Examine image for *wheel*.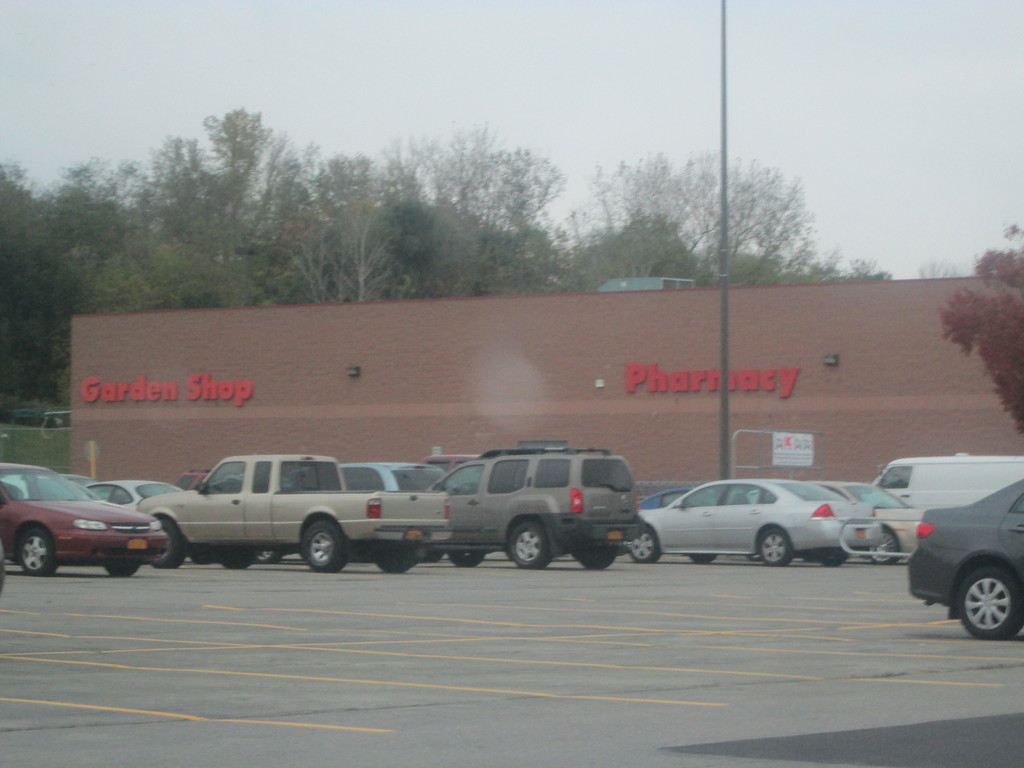
Examination result: (374,548,425,577).
